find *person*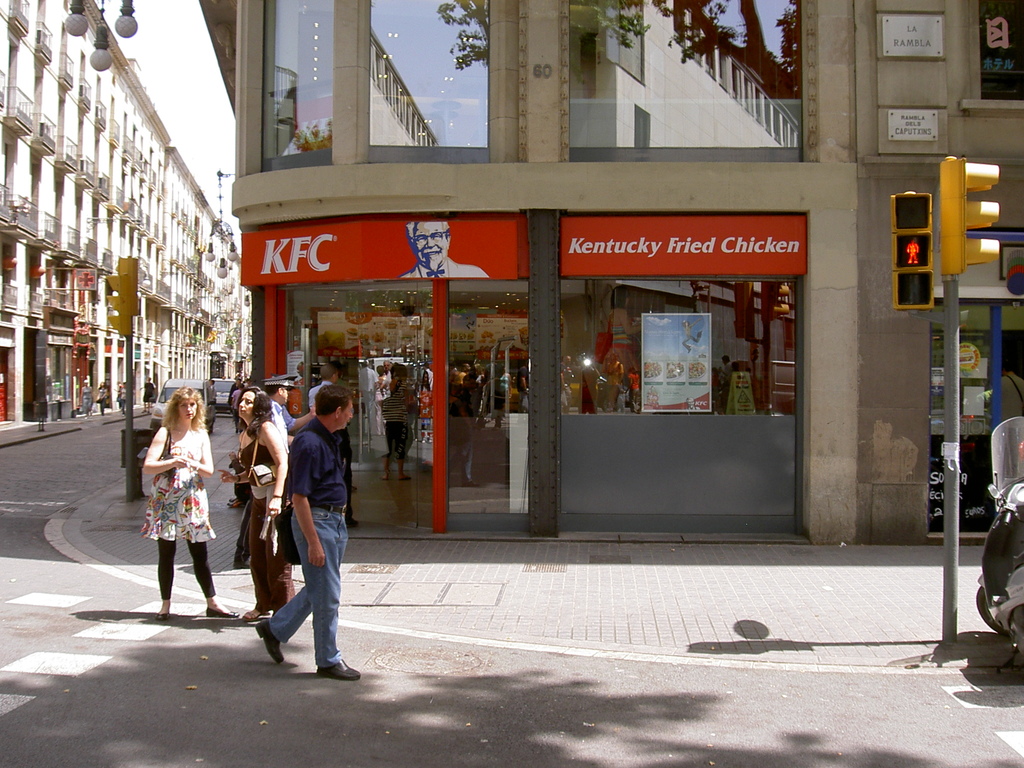
bbox(81, 380, 93, 415)
